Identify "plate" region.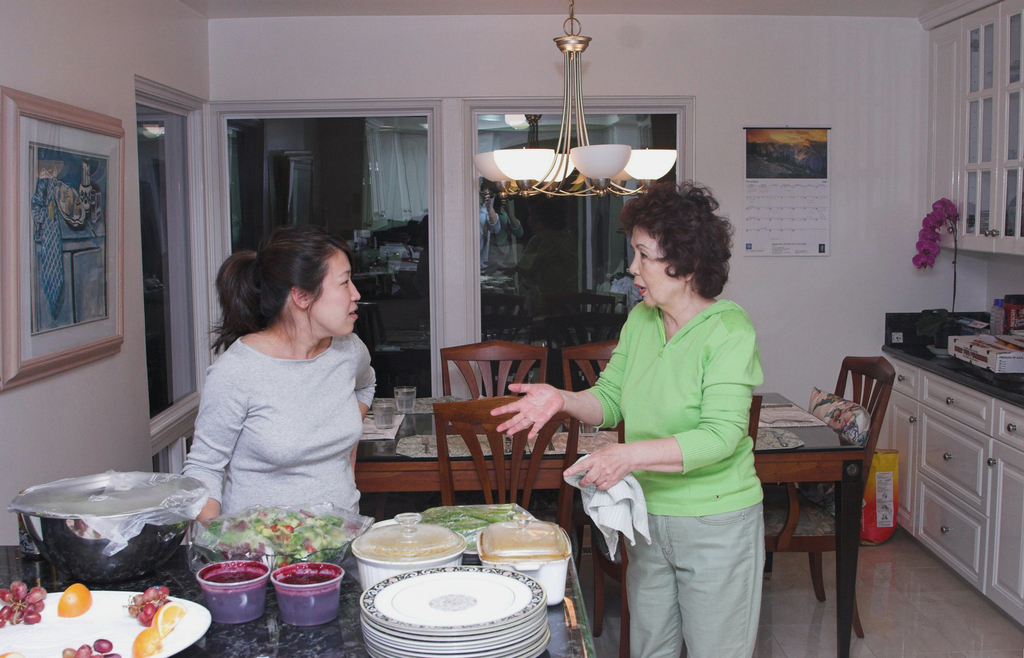
Region: box(359, 565, 543, 626).
